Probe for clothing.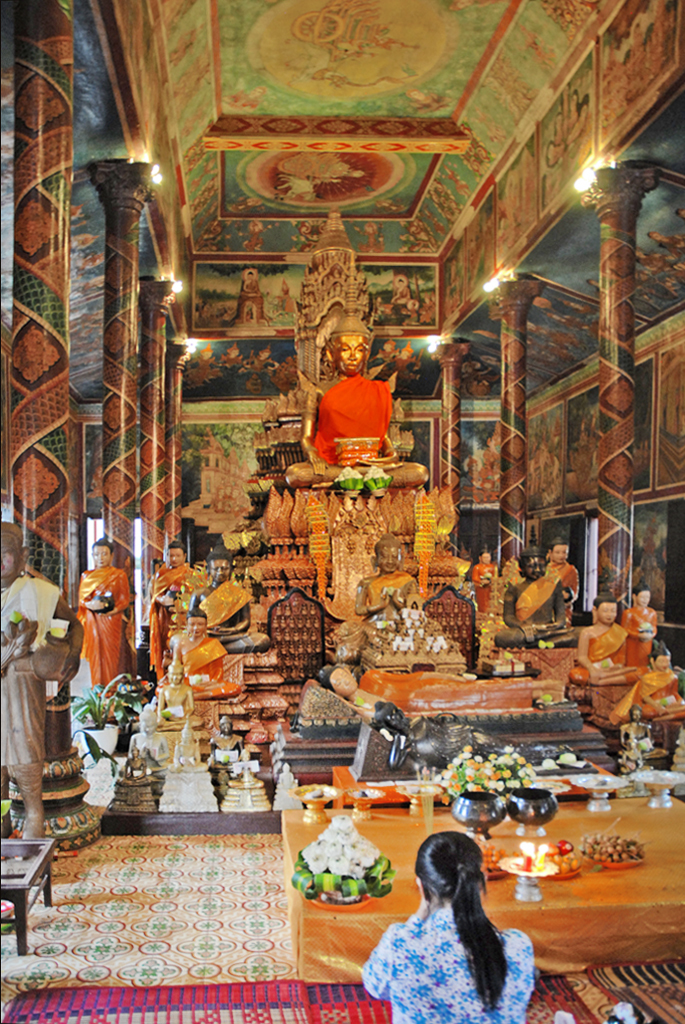
Probe result: <region>362, 895, 530, 1023</region>.
